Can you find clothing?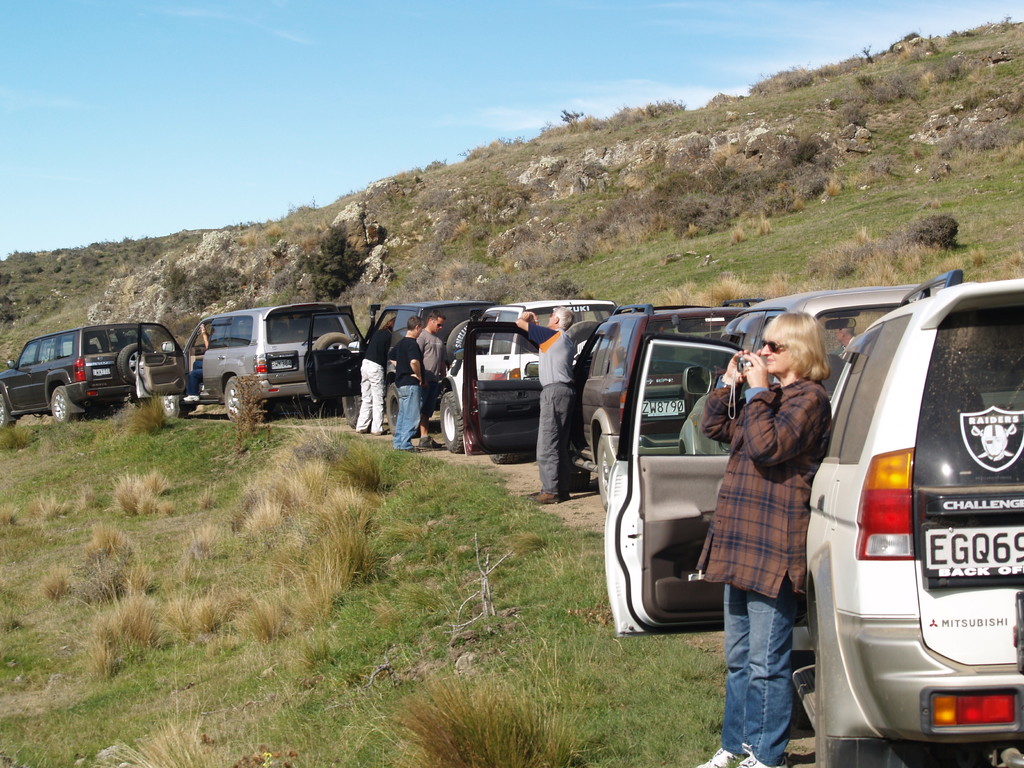
Yes, bounding box: box=[718, 585, 799, 765].
